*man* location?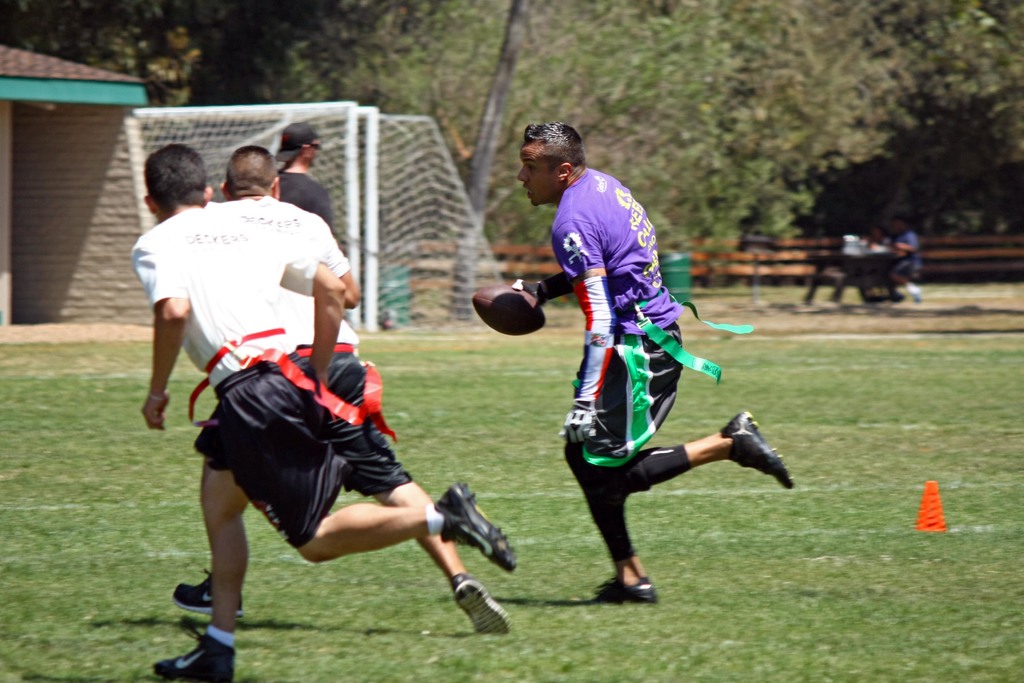
pyautogui.locateOnScreen(168, 140, 515, 637)
